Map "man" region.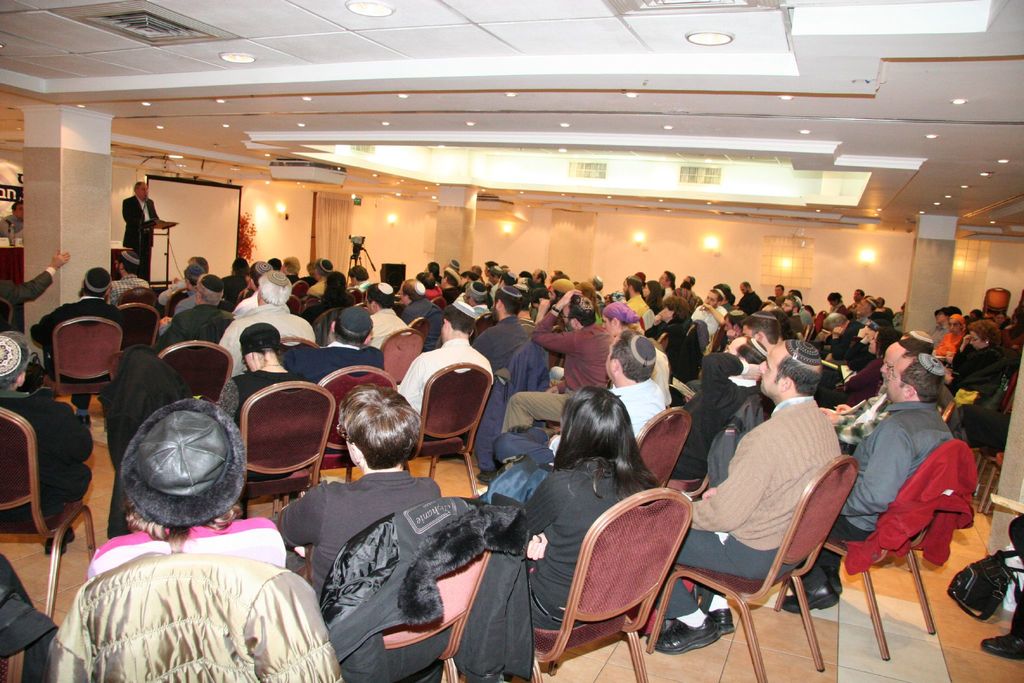
Mapped to box=[350, 263, 375, 294].
